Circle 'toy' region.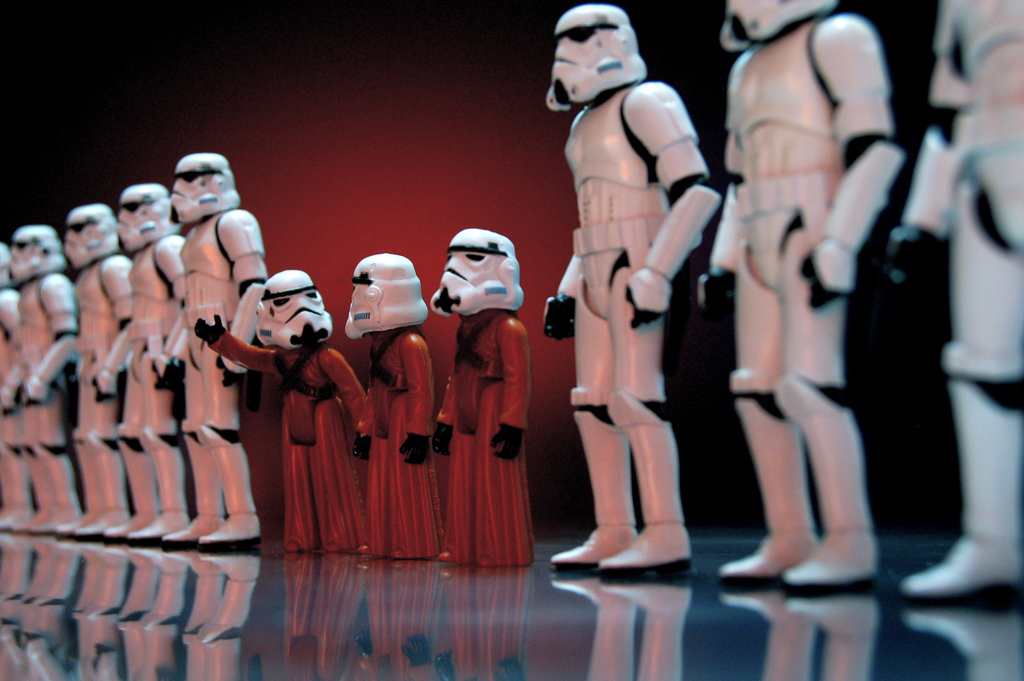
Region: box(97, 183, 187, 545).
